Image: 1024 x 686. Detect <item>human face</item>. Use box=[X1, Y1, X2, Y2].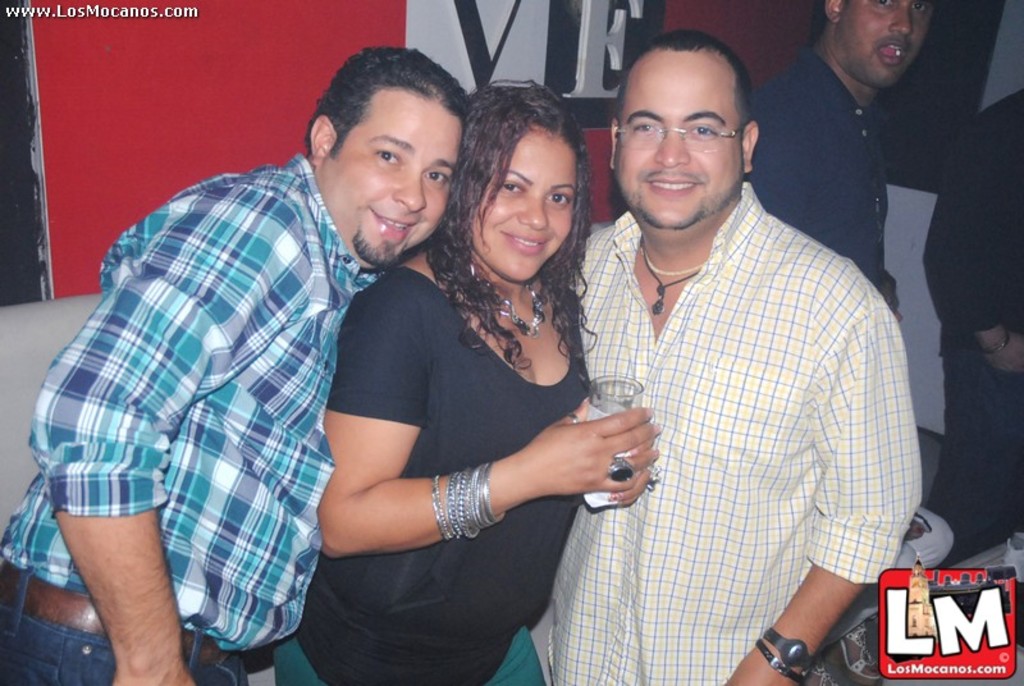
box=[613, 46, 741, 227].
